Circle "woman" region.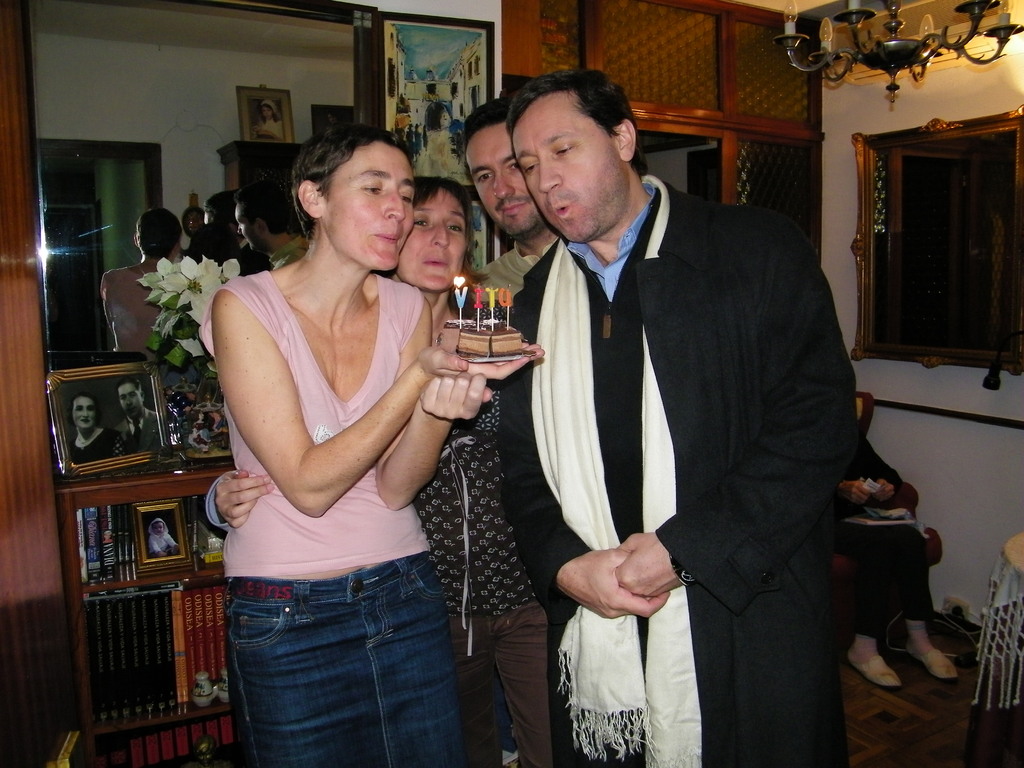
Region: box=[65, 398, 123, 465].
